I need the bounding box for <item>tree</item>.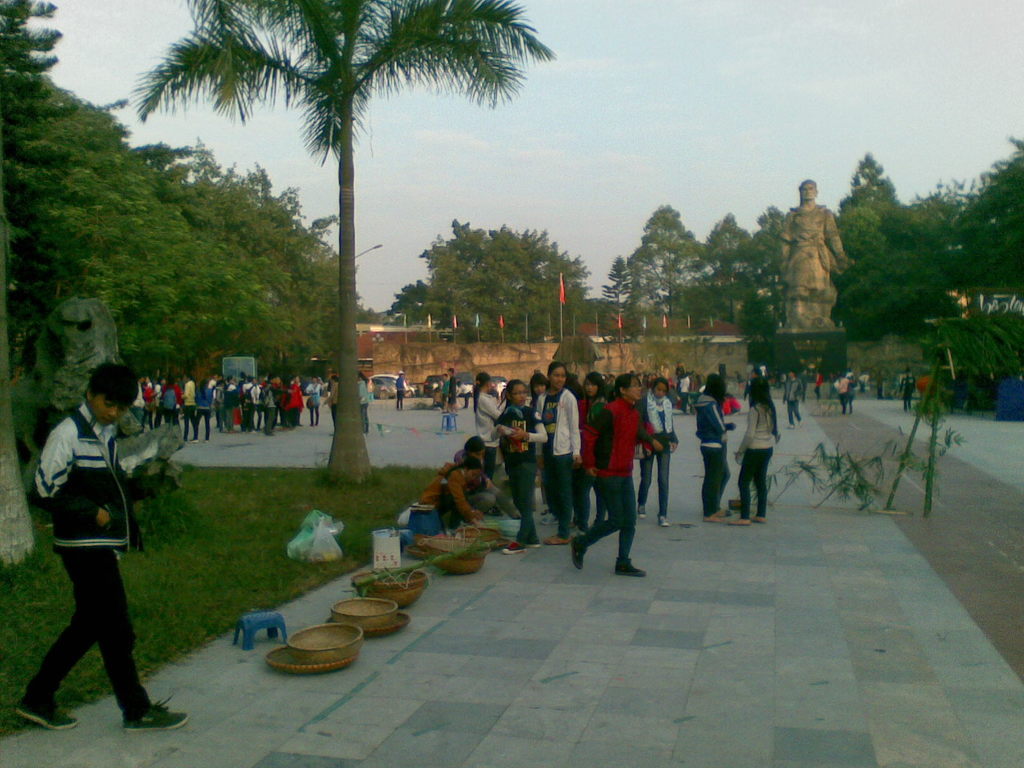
Here it is: (128, 0, 558, 484).
